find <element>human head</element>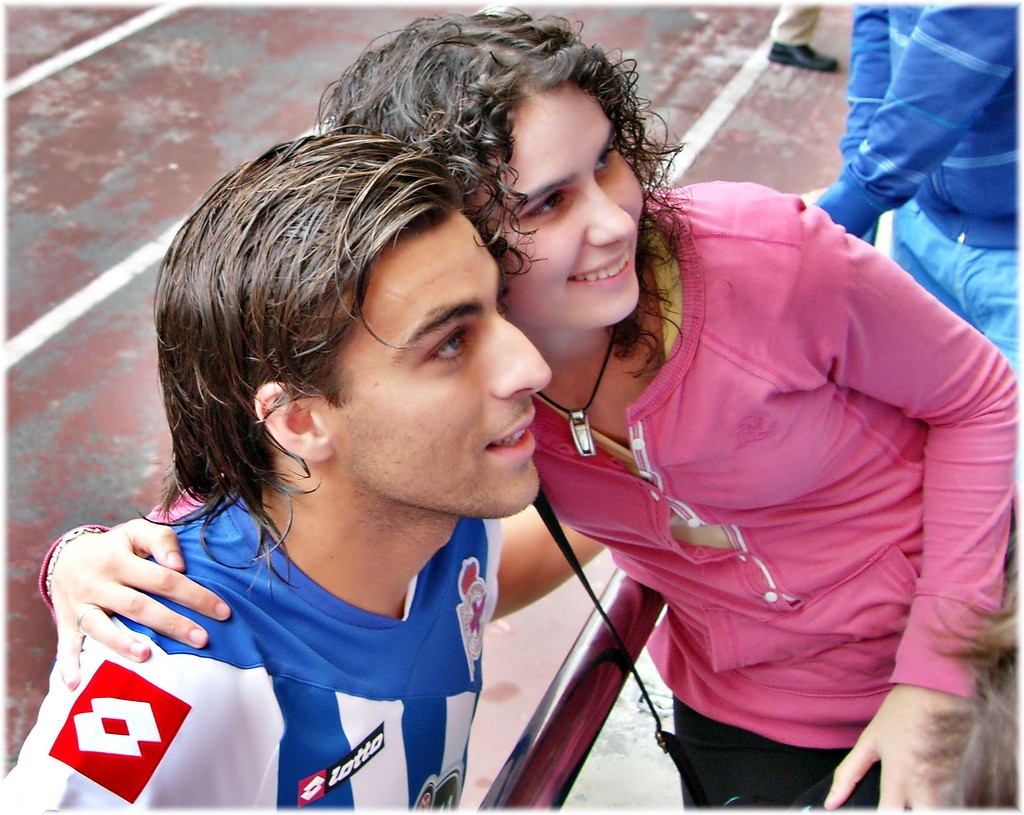
bbox=[167, 103, 552, 537]
